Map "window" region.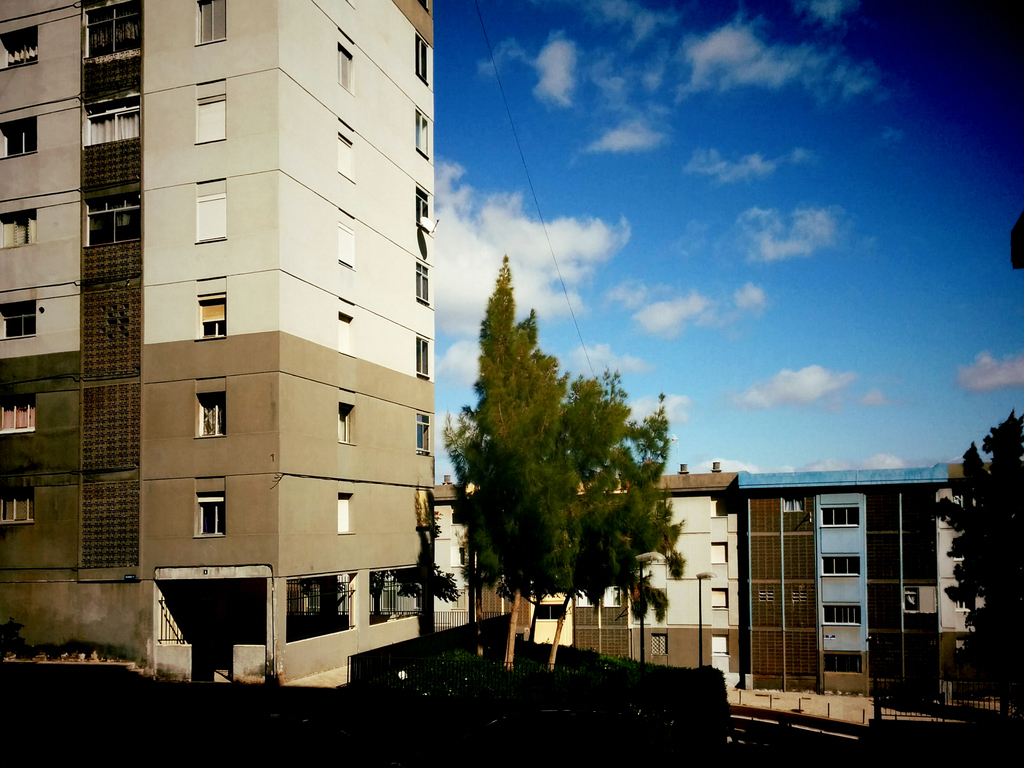
Mapped to select_region(87, 195, 153, 248).
